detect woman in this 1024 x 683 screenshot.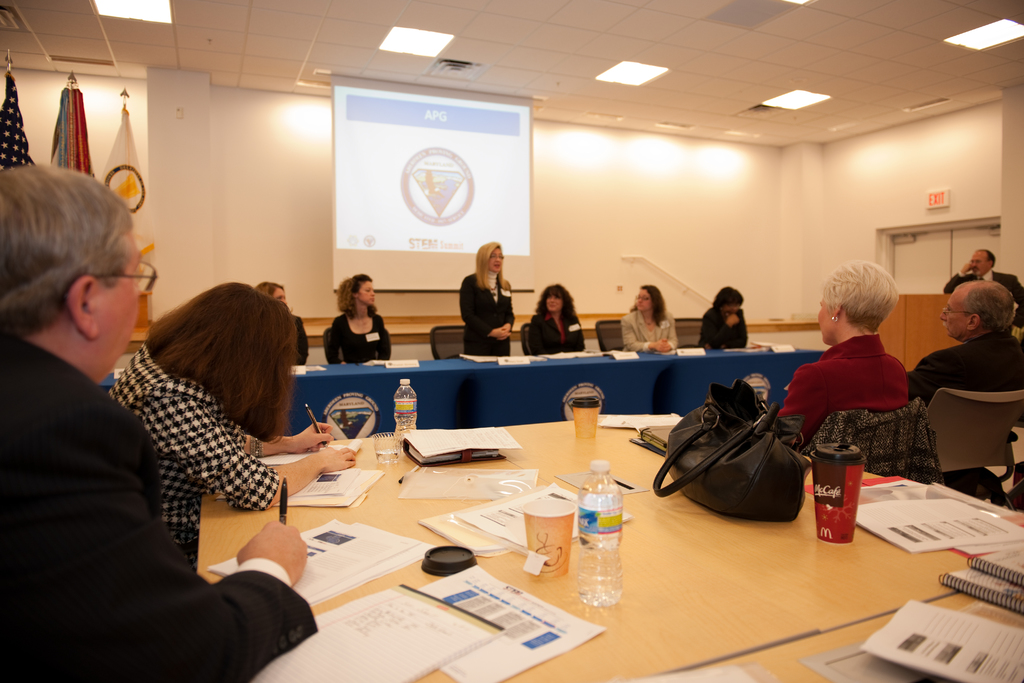
Detection: <bbox>460, 243, 516, 358</bbox>.
